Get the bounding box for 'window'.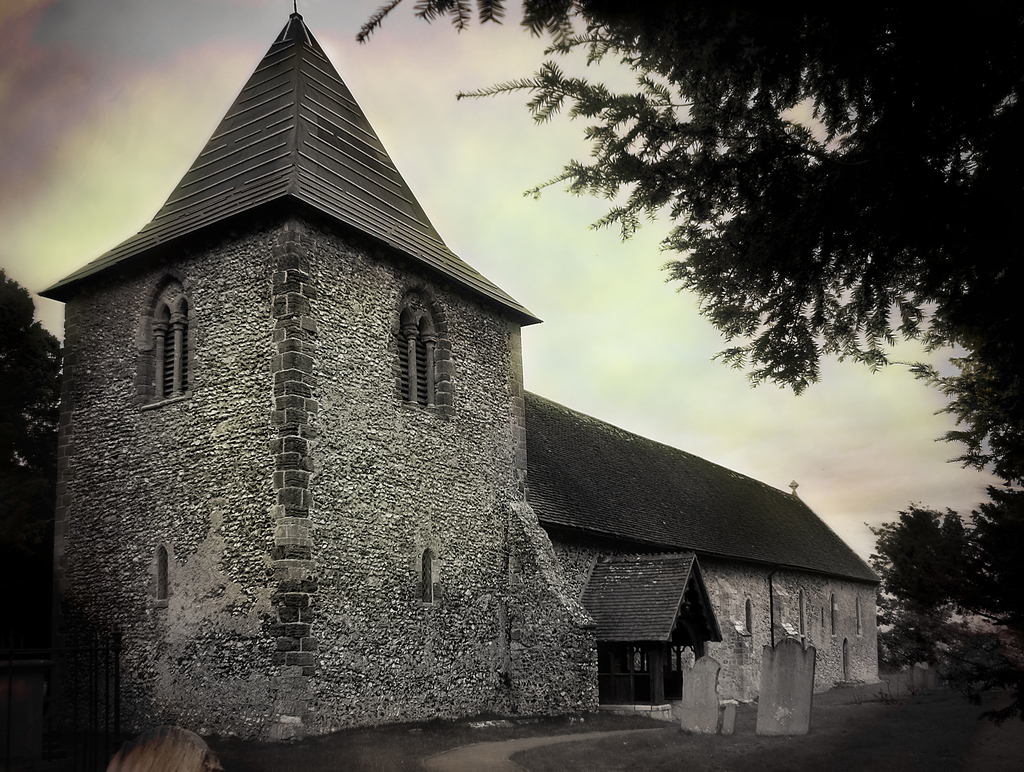
bbox=(391, 310, 430, 406).
